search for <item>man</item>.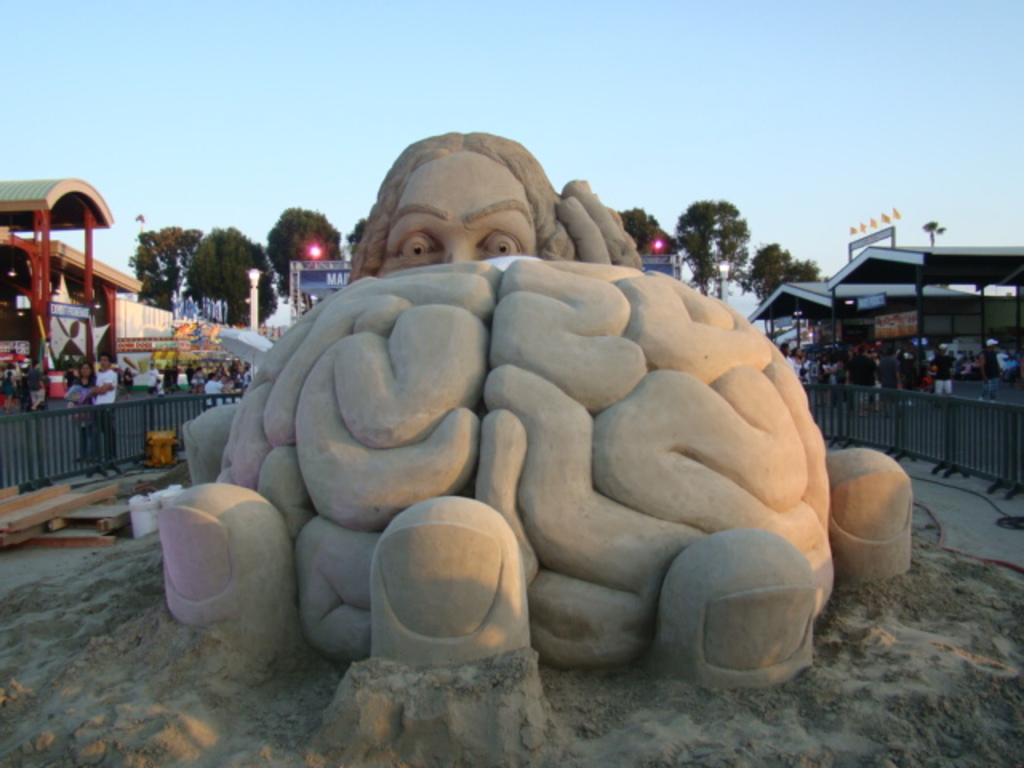
Found at {"x1": 83, "y1": 350, "x2": 117, "y2": 458}.
